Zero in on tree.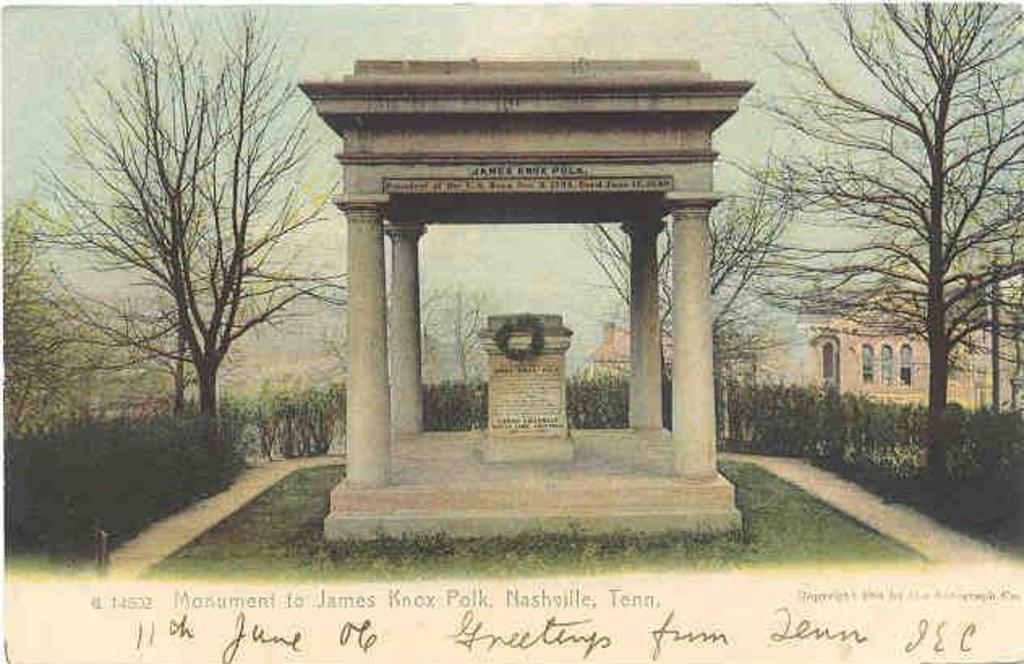
Zeroed in: 3 189 123 413.
